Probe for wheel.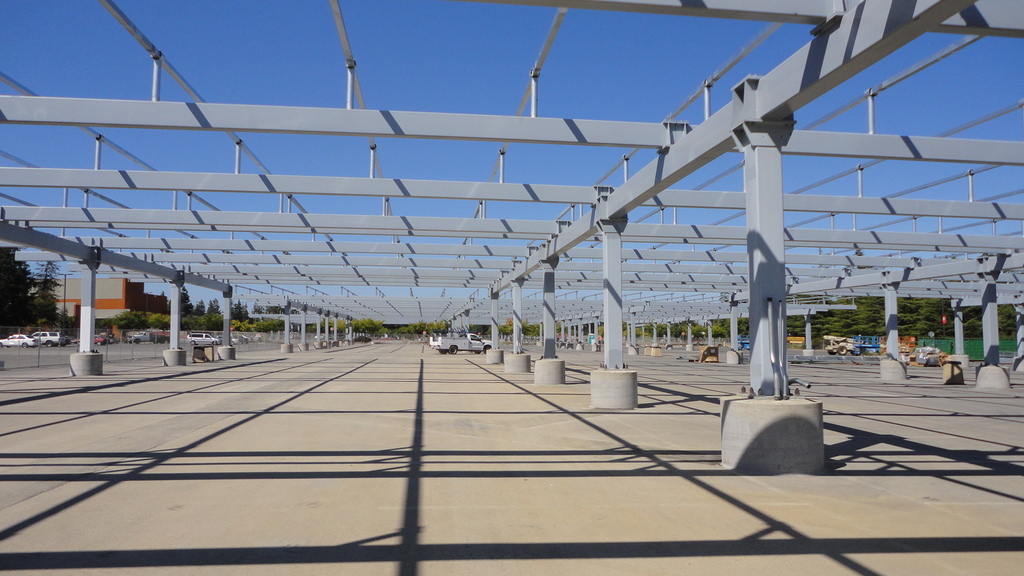
Probe result: pyautogui.locateOnScreen(452, 344, 461, 353).
